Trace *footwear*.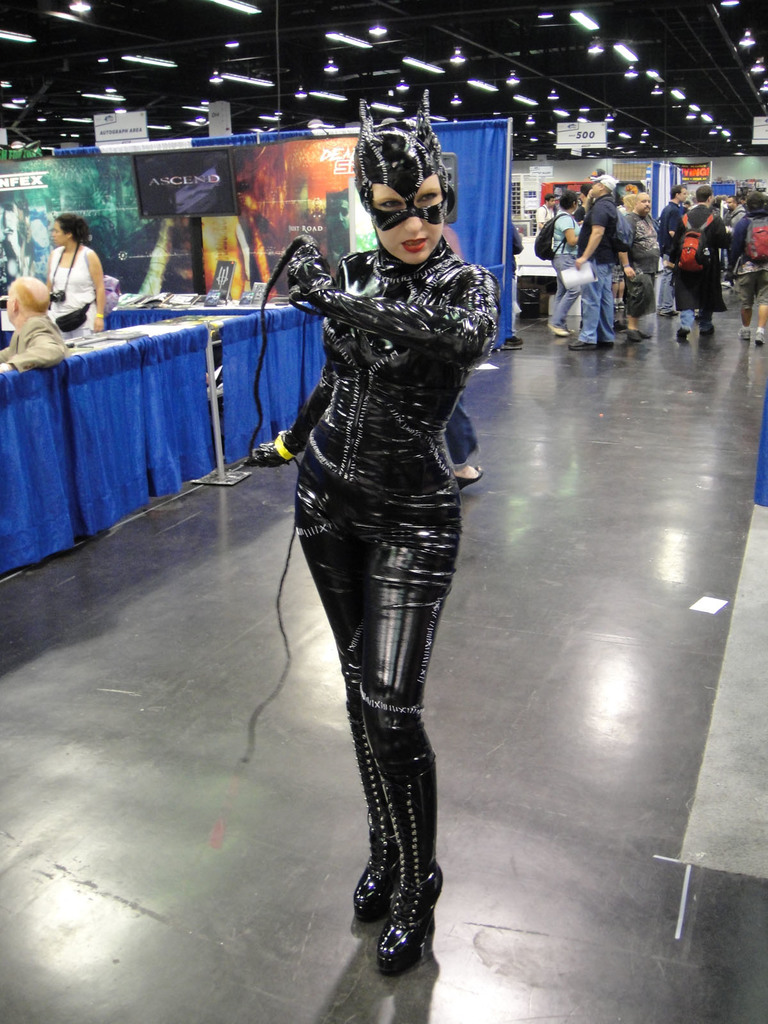
Traced to rect(368, 888, 443, 984).
